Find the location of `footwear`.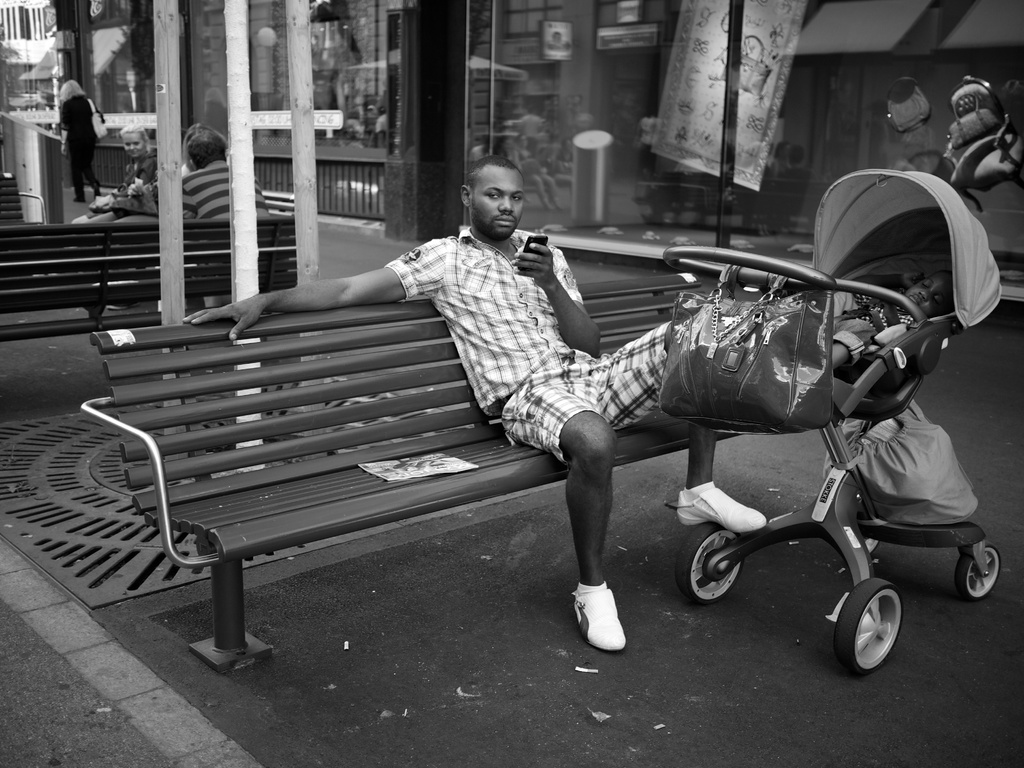
Location: 95/188/102/198.
